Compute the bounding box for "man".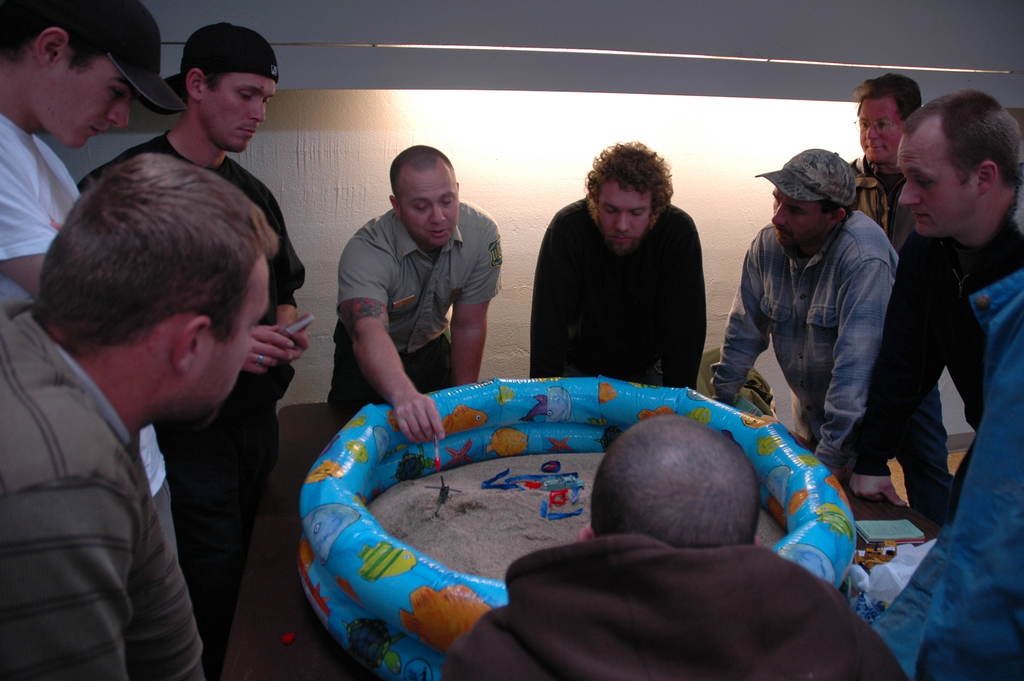
l=811, t=80, r=1023, b=486.
